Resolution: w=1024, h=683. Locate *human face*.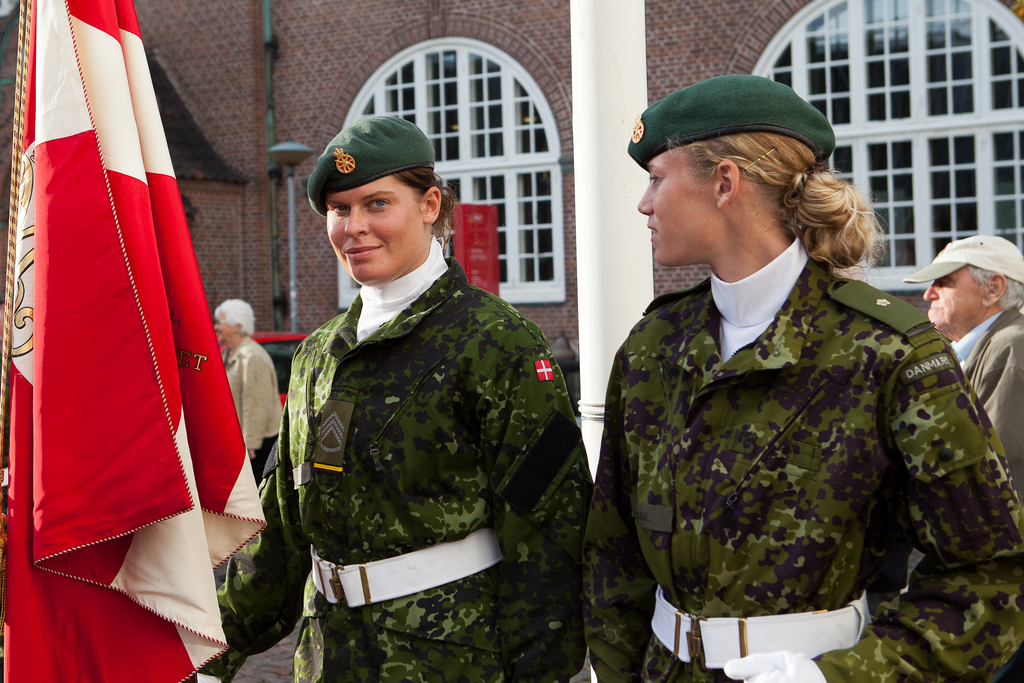
329,178,424,287.
